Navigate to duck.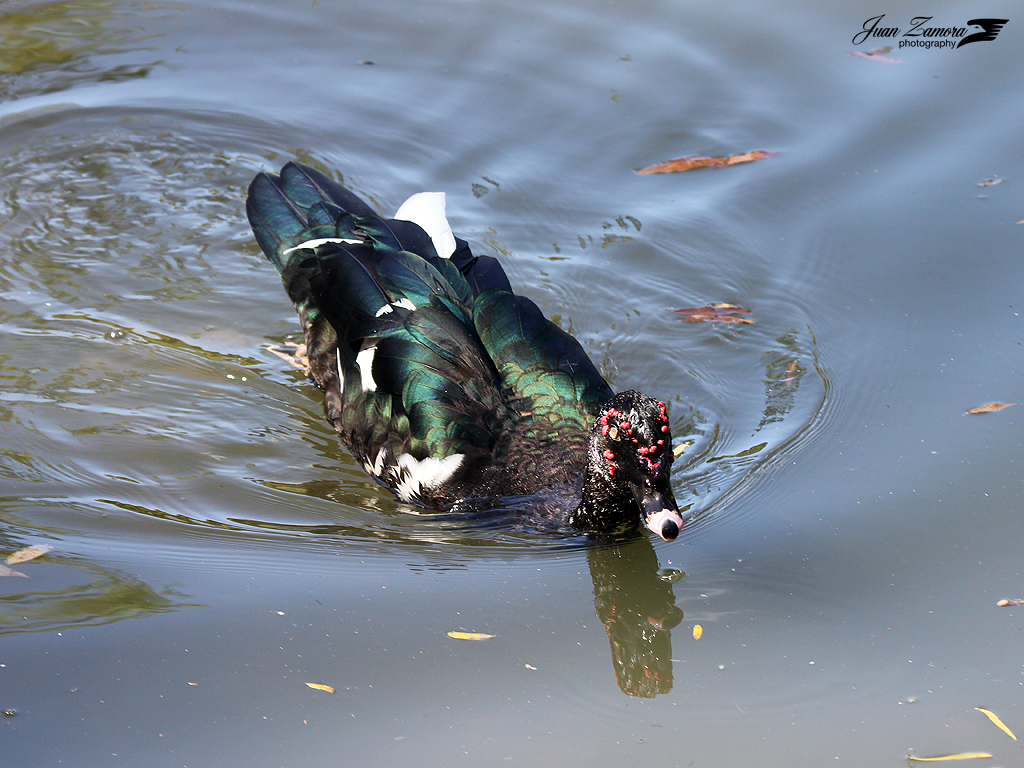
Navigation target: x1=243 y1=160 x2=684 y2=544.
